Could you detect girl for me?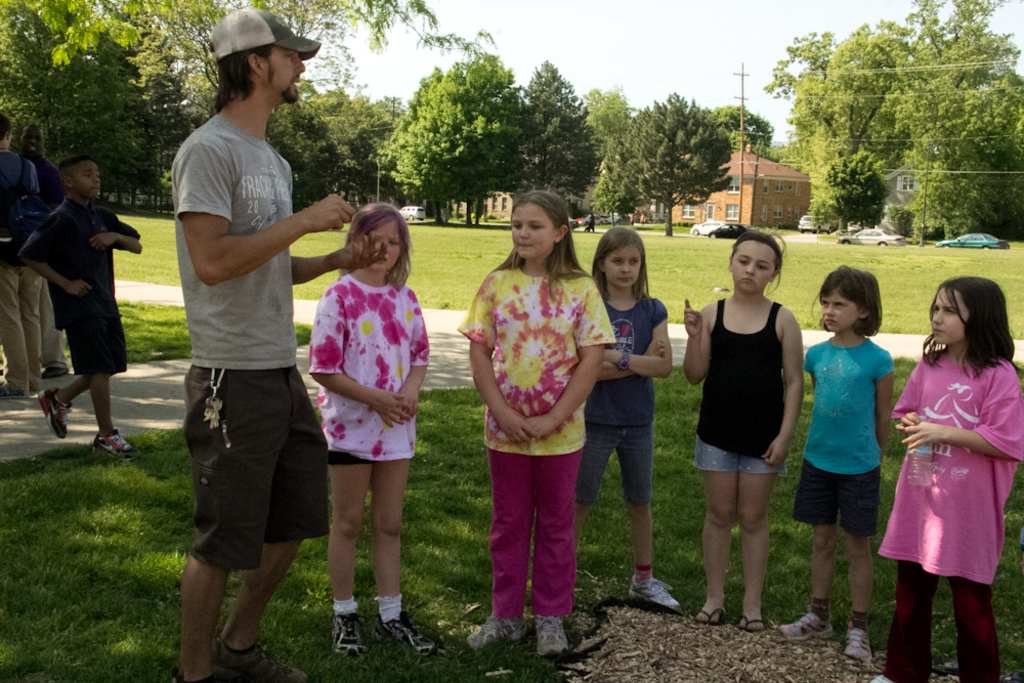
Detection result: bbox=[882, 265, 1012, 665].
